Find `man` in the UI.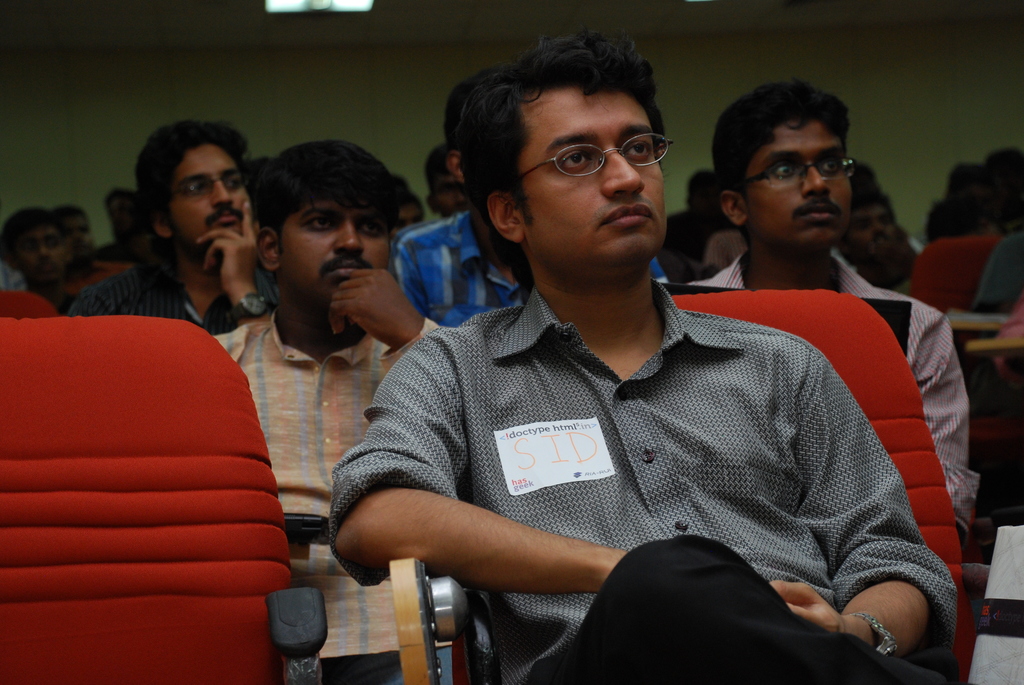
UI element at 0 205 82 331.
